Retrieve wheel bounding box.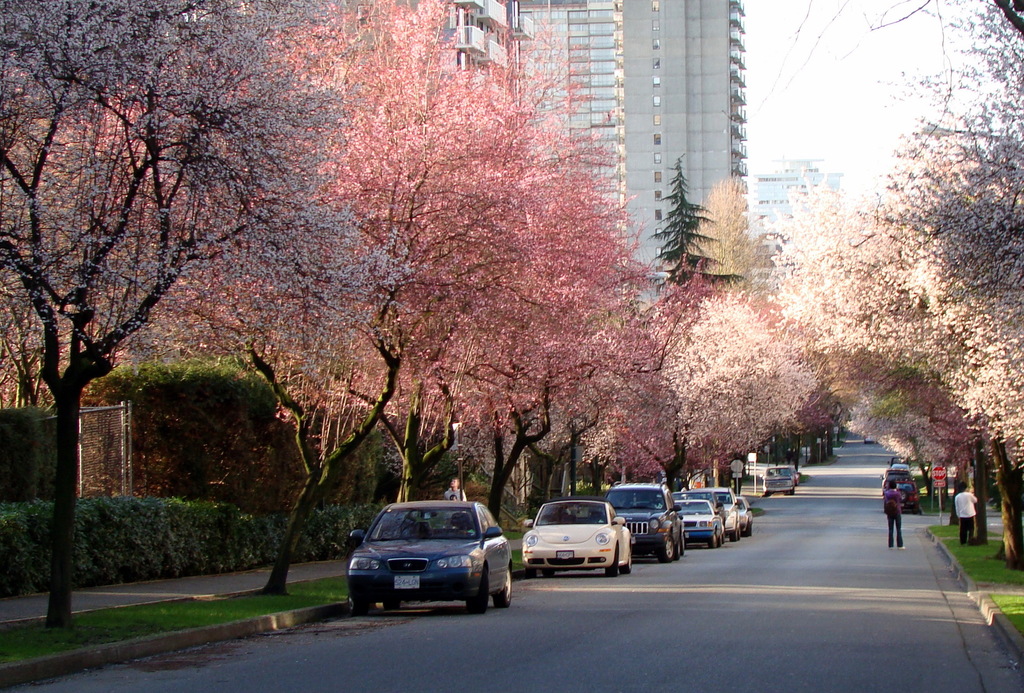
Bounding box: crop(622, 547, 636, 573).
